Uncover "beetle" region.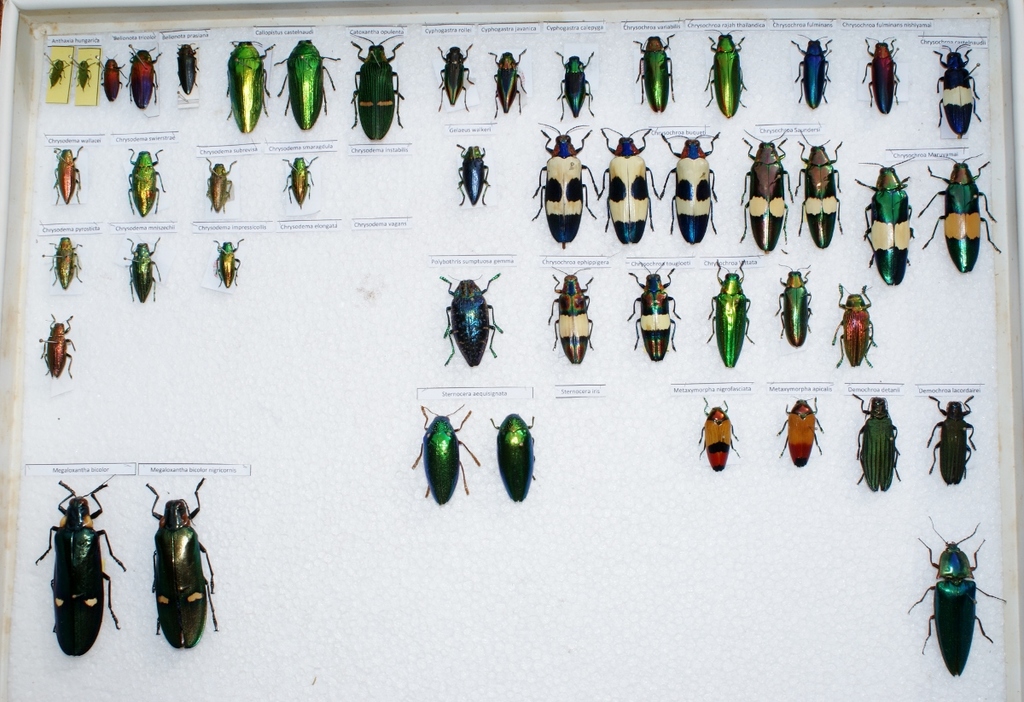
Uncovered: bbox=(635, 35, 676, 107).
